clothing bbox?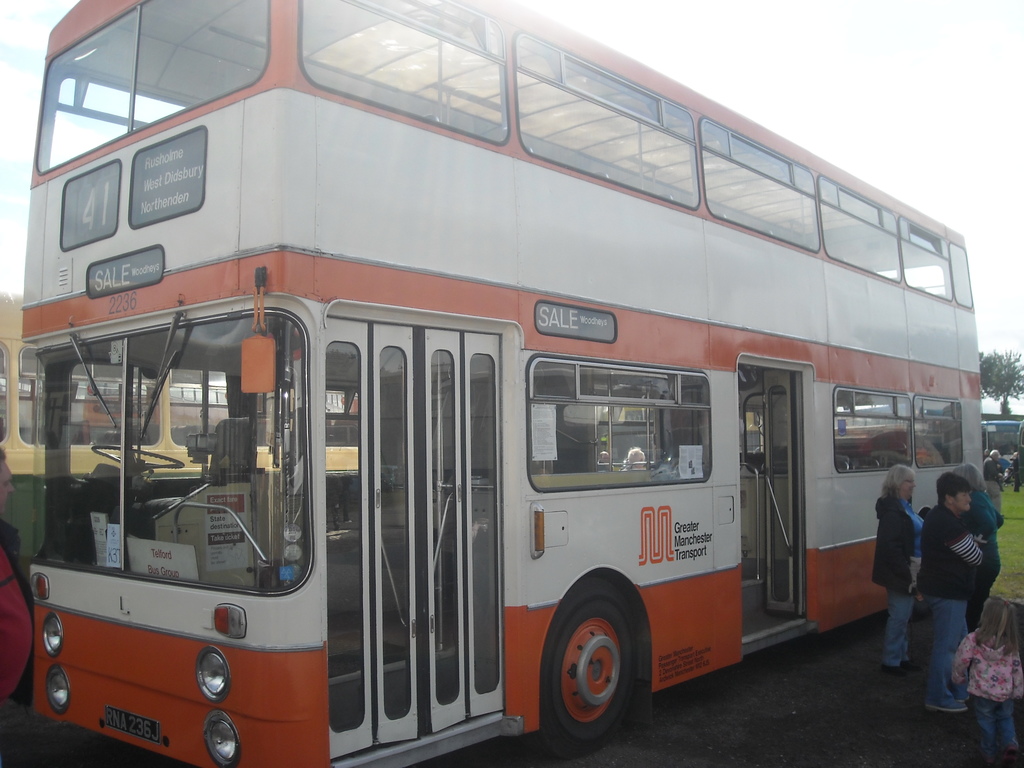
[x1=0, y1=514, x2=47, y2=703]
